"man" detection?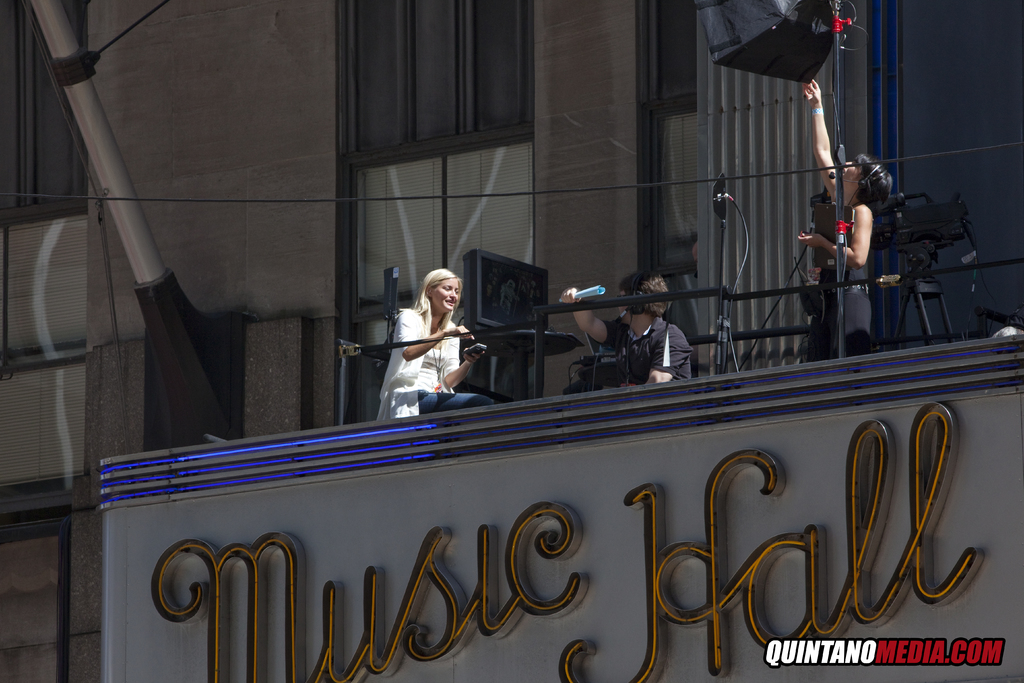
Rect(559, 271, 693, 386)
